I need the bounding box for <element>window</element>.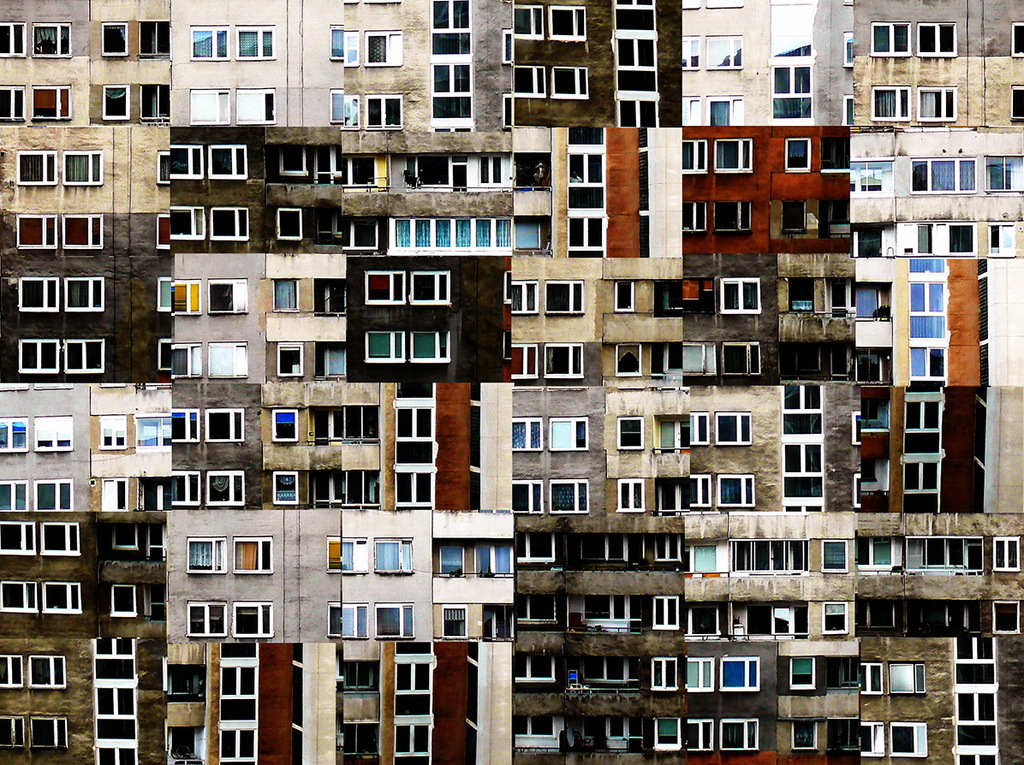
Here it is: <region>366, 598, 428, 641</region>.
